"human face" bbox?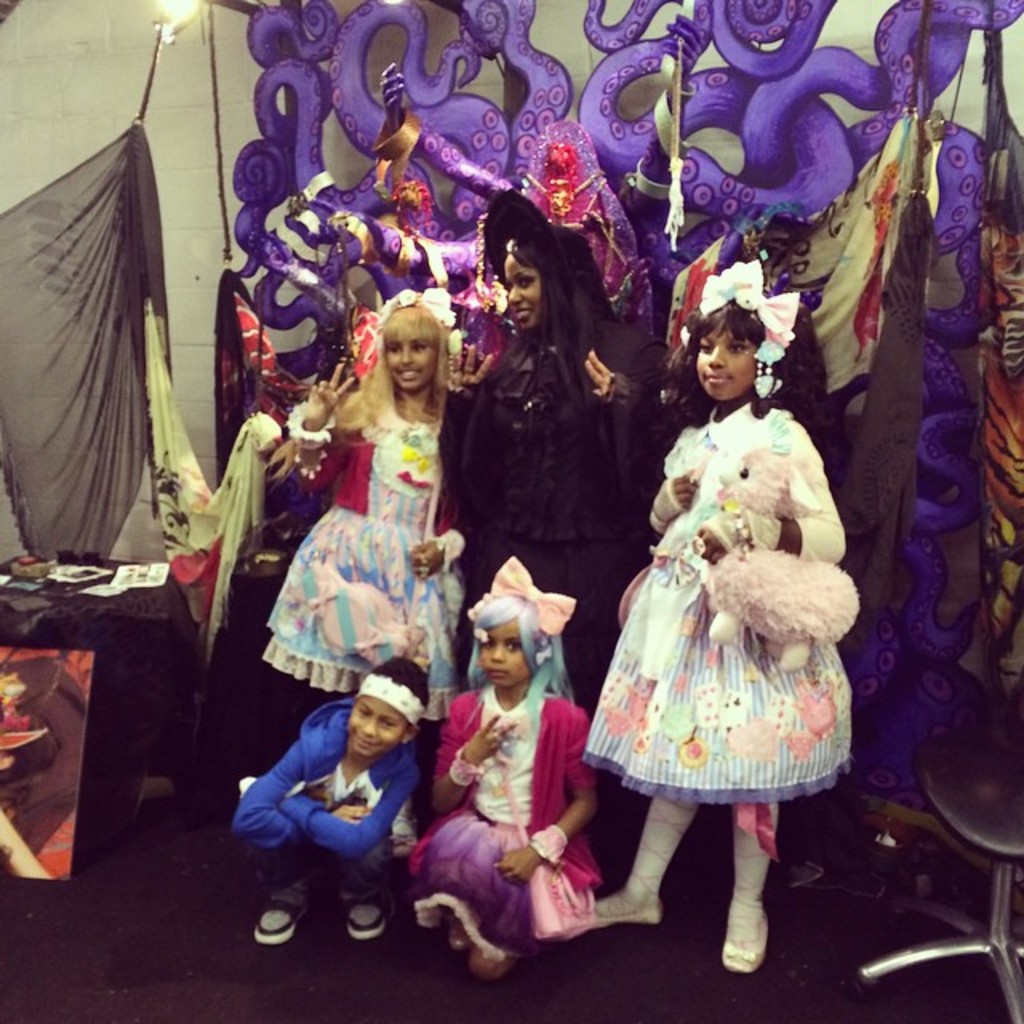
l=478, t=616, r=531, b=688
